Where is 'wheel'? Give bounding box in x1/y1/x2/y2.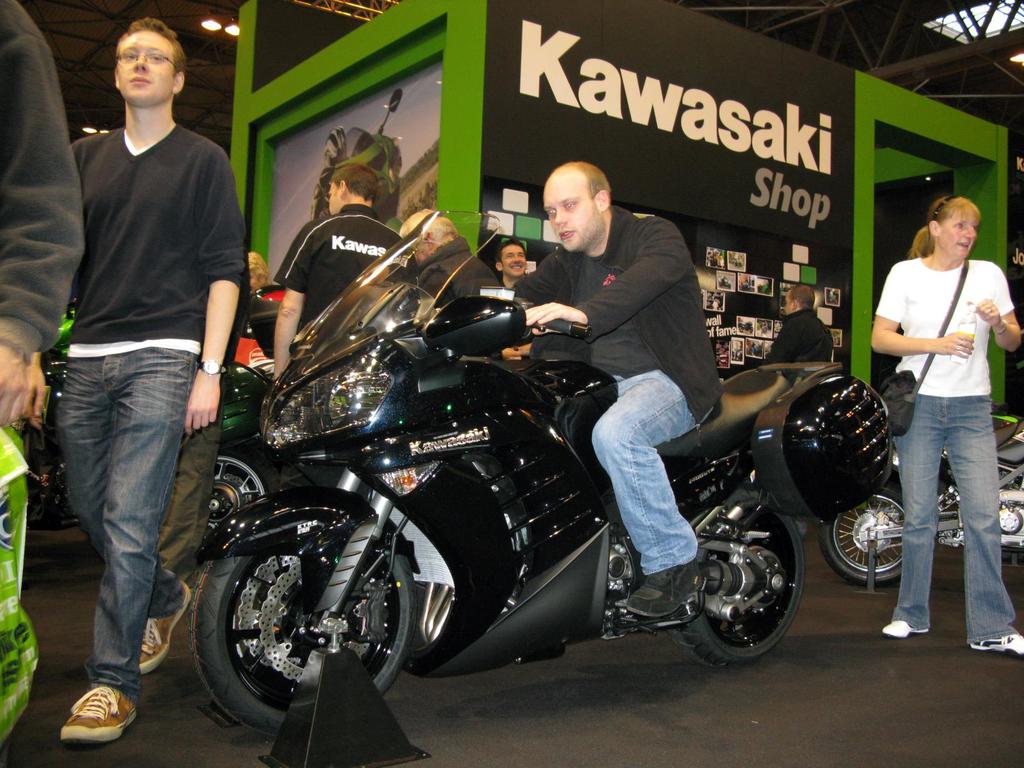
823/479/905/597.
